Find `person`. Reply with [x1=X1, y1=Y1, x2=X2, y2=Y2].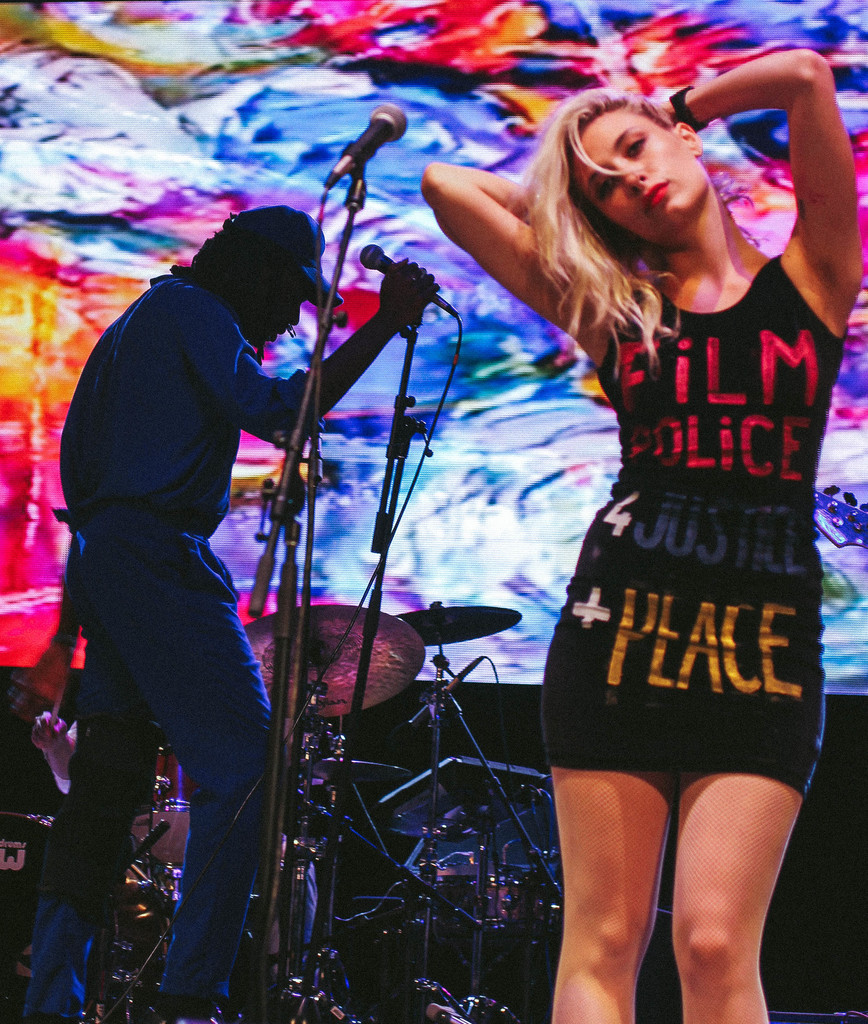
[x1=419, y1=47, x2=865, y2=1023].
